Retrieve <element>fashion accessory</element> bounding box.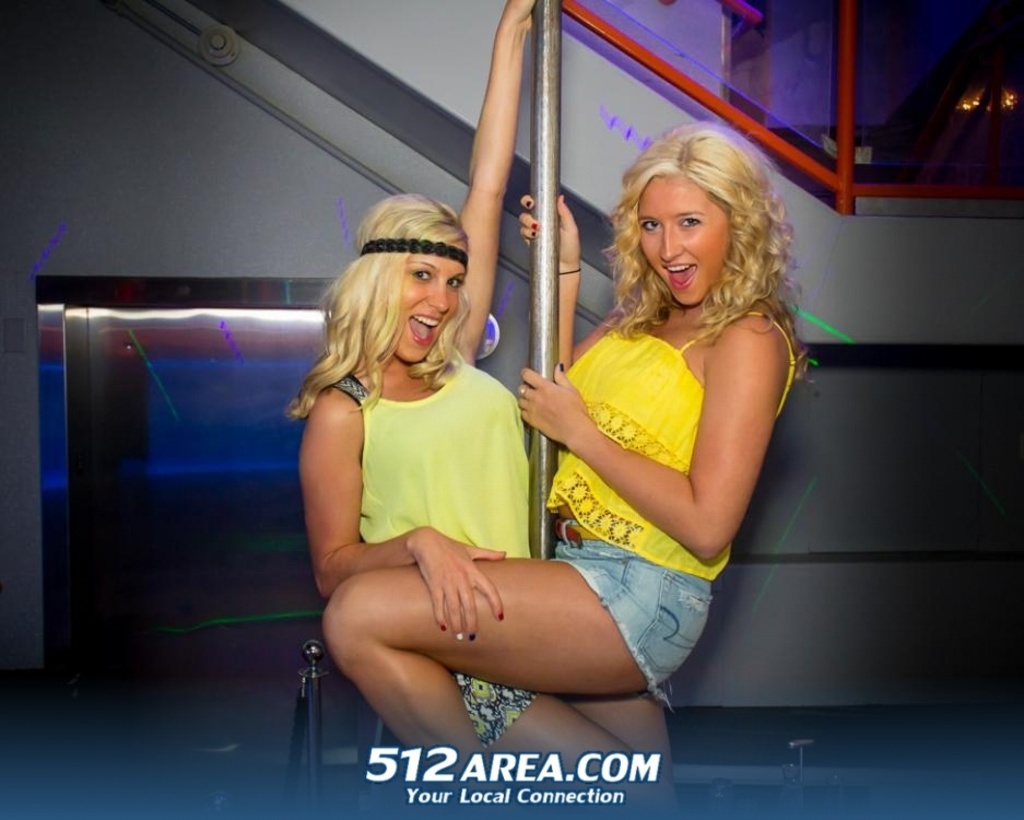
Bounding box: pyautogui.locateOnScreen(560, 269, 579, 278).
